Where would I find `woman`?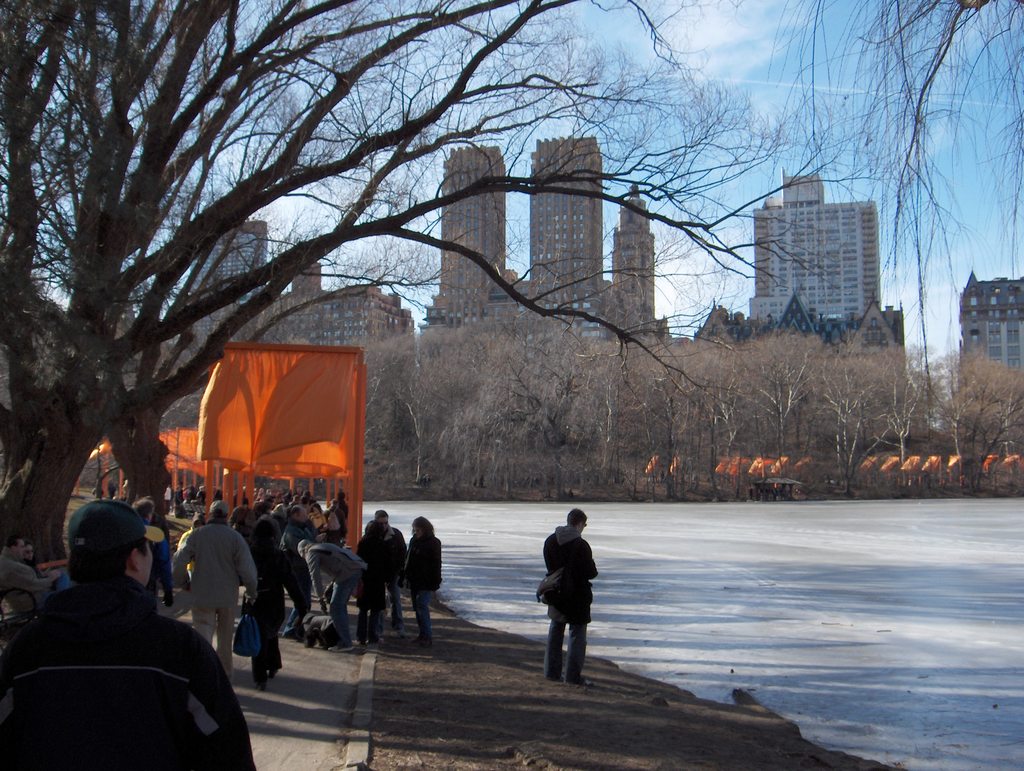
At bbox=(398, 510, 442, 644).
